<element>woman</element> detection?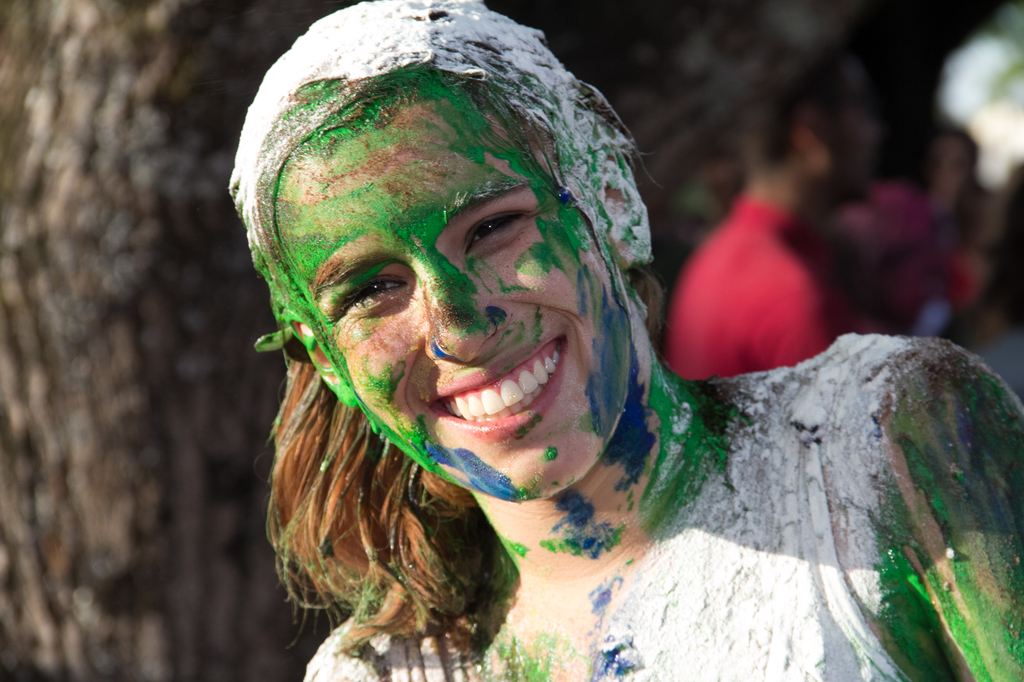
{"left": 195, "top": 24, "right": 868, "bottom": 665}
